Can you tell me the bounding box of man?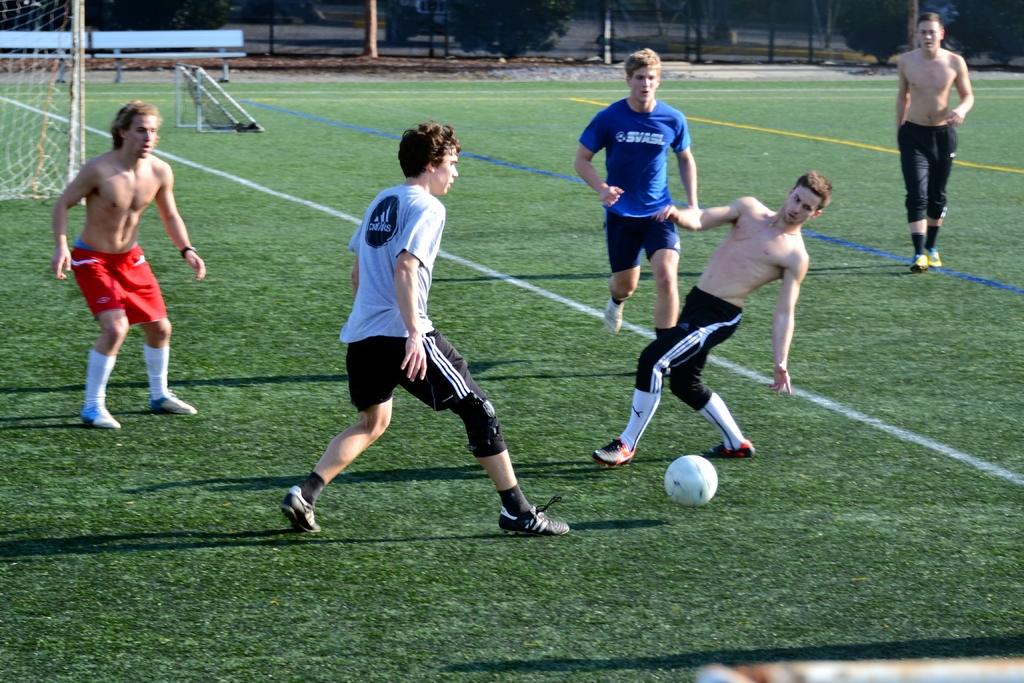
[586,169,834,471].
